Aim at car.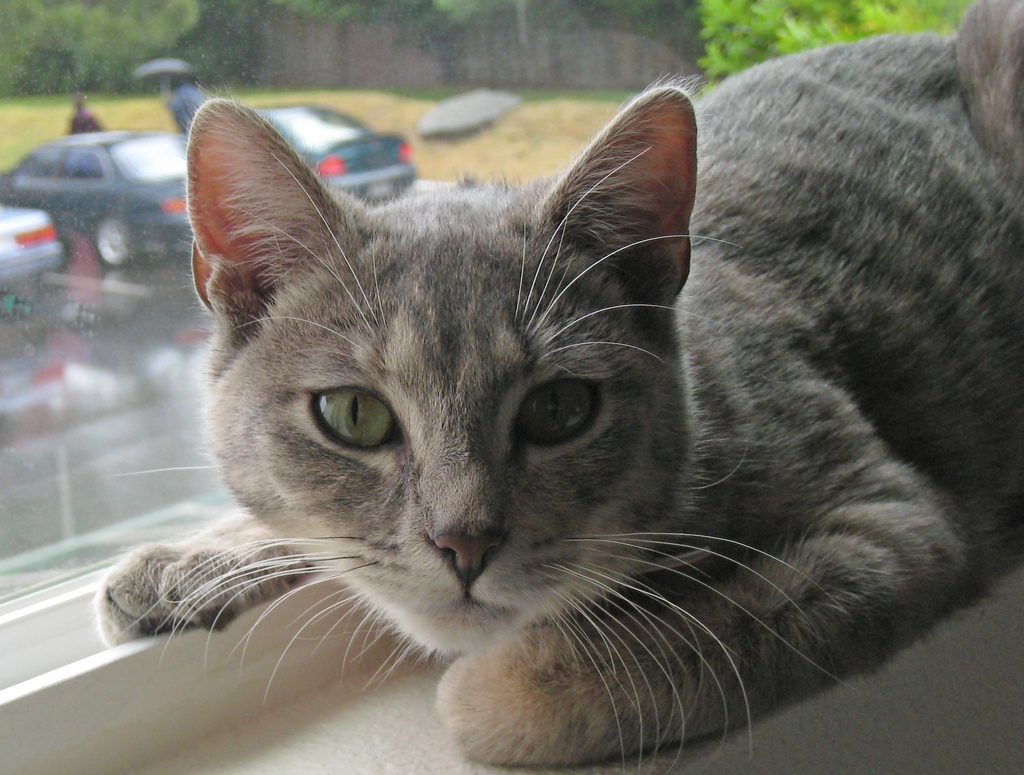
Aimed at bbox(0, 200, 64, 292).
